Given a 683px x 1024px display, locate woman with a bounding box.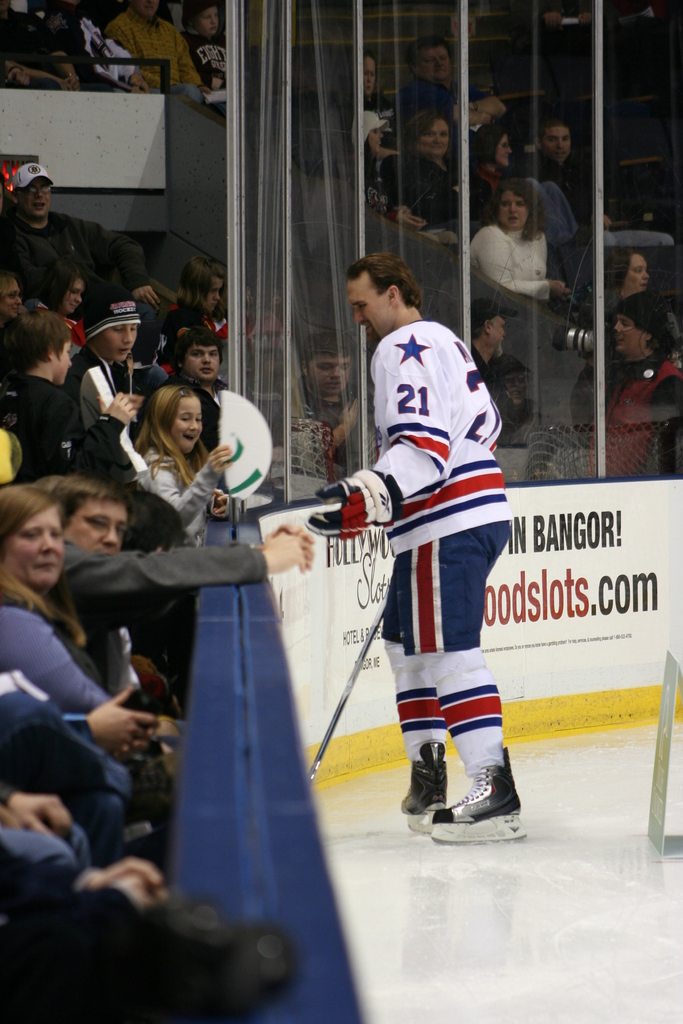
Located: bbox(0, 484, 186, 773).
